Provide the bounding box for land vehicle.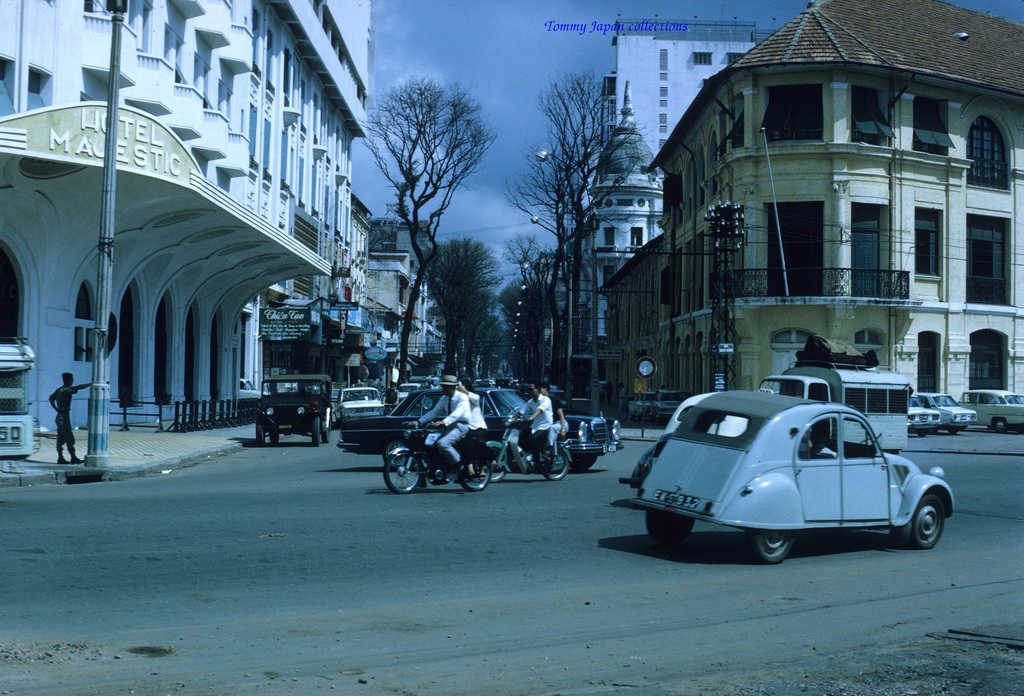
crop(339, 388, 397, 421).
